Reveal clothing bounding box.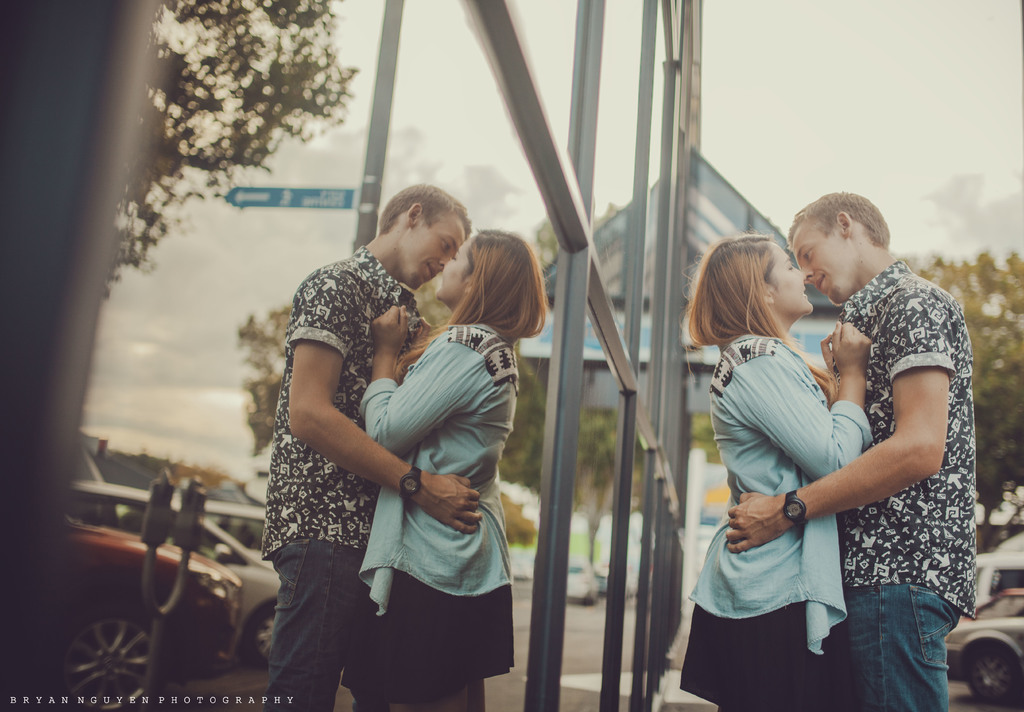
Revealed: (837,255,979,711).
